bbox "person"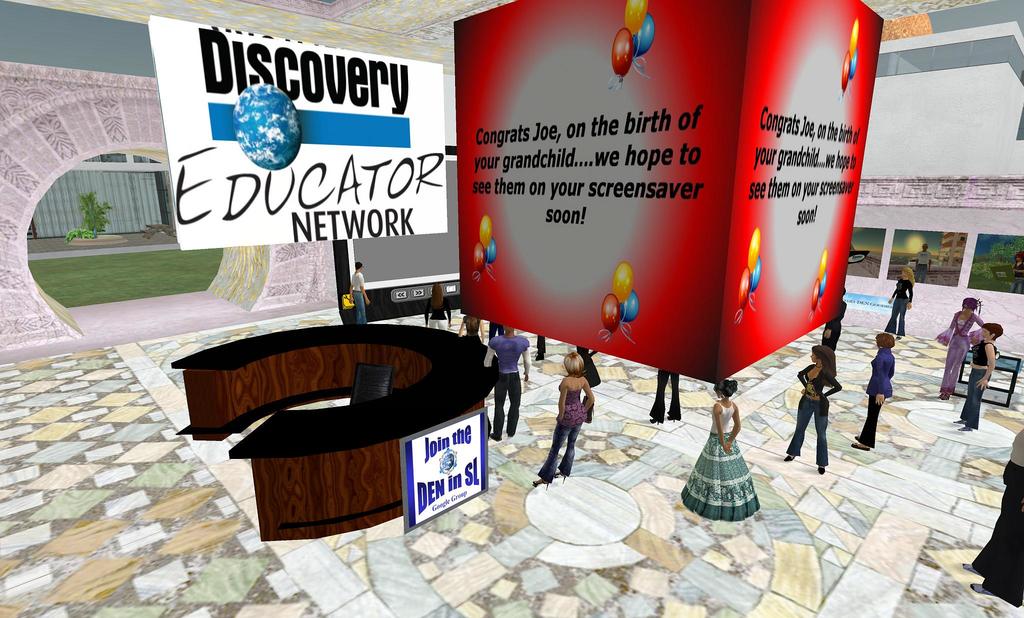
select_region(428, 284, 451, 333)
